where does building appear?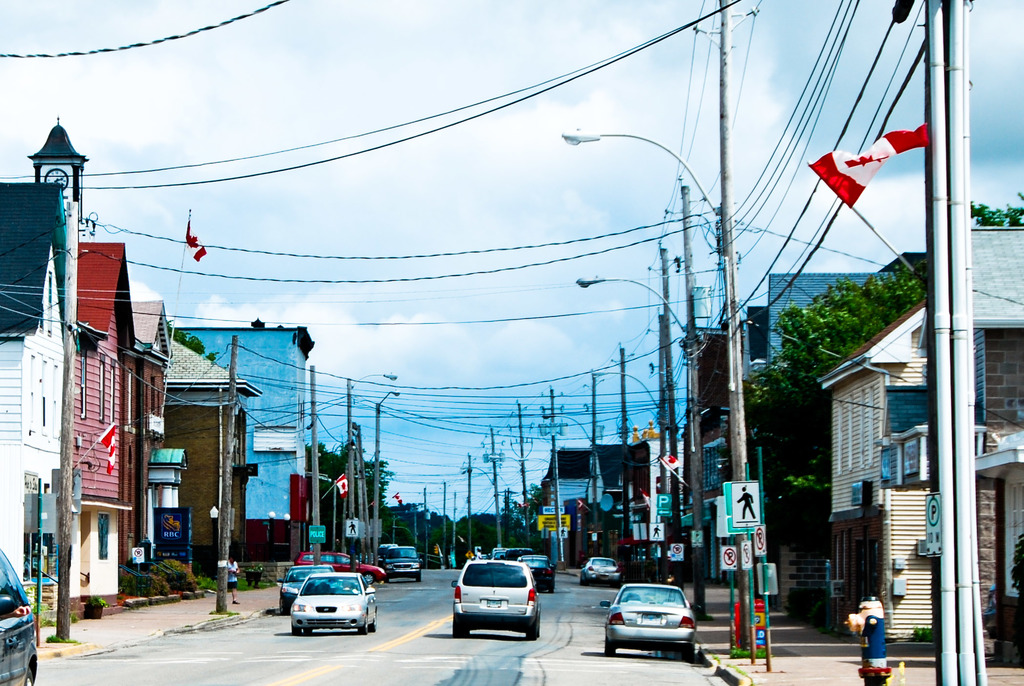
Appears at (0, 116, 163, 621).
